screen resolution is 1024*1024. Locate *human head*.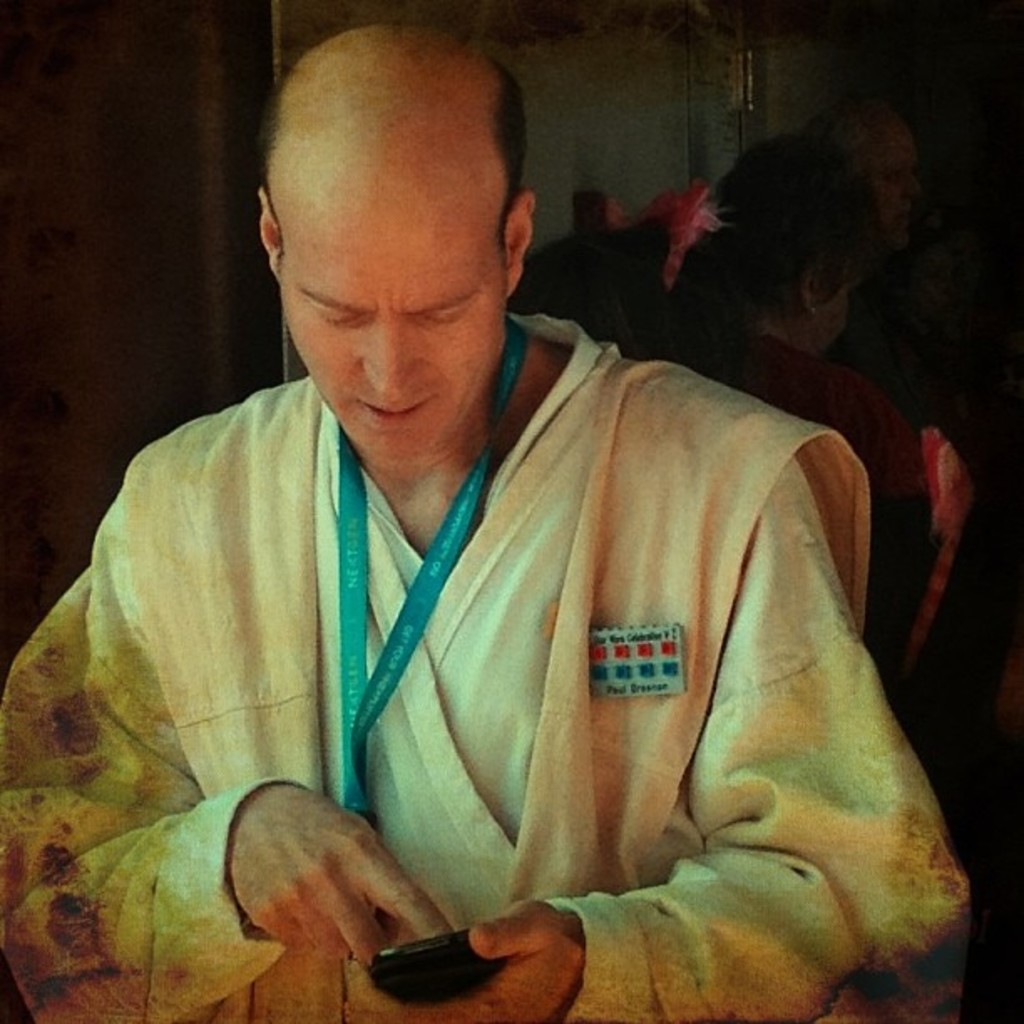
{"left": 706, "top": 125, "right": 893, "bottom": 360}.
